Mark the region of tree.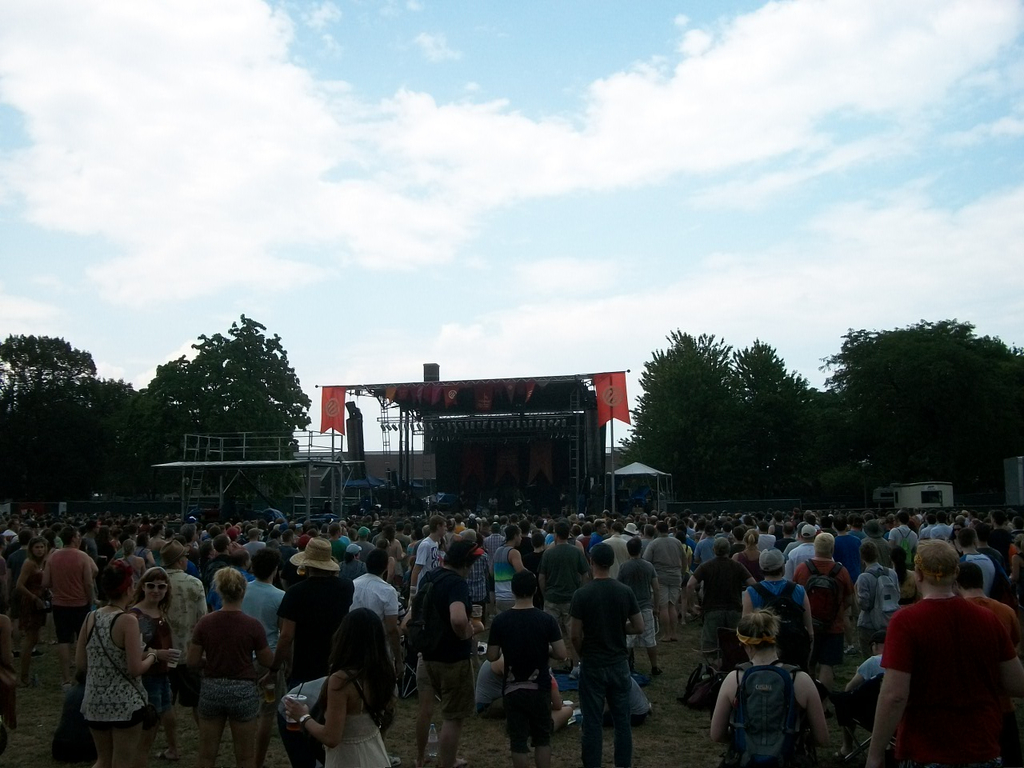
Region: {"x1": 5, "y1": 383, "x2": 159, "y2": 490}.
